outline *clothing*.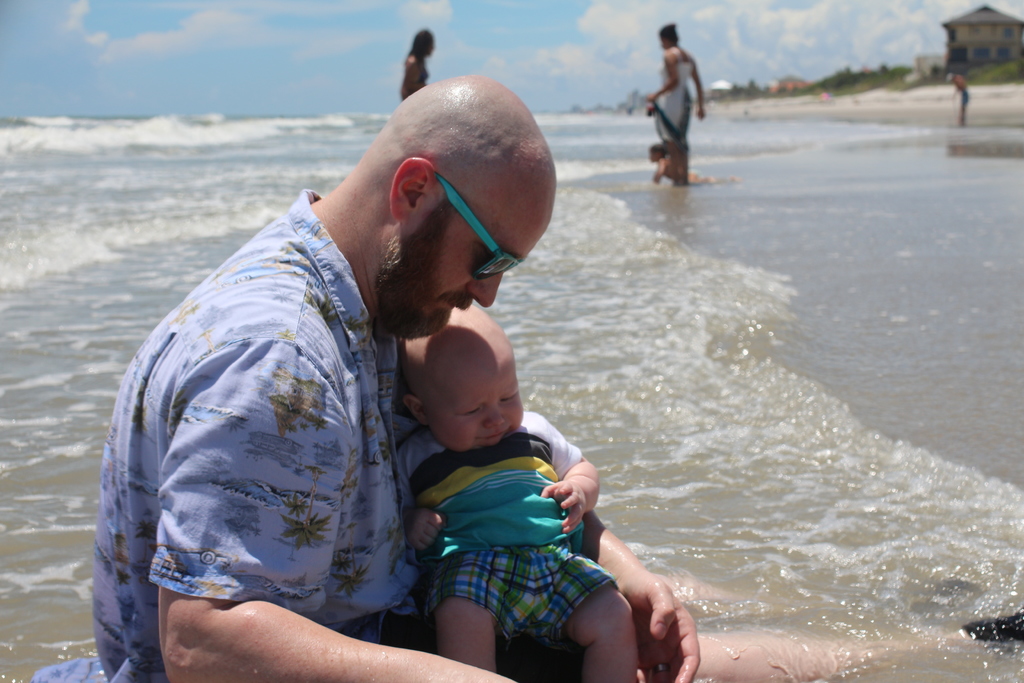
Outline: x1=402, y1=55, x2=427, y2=100.
